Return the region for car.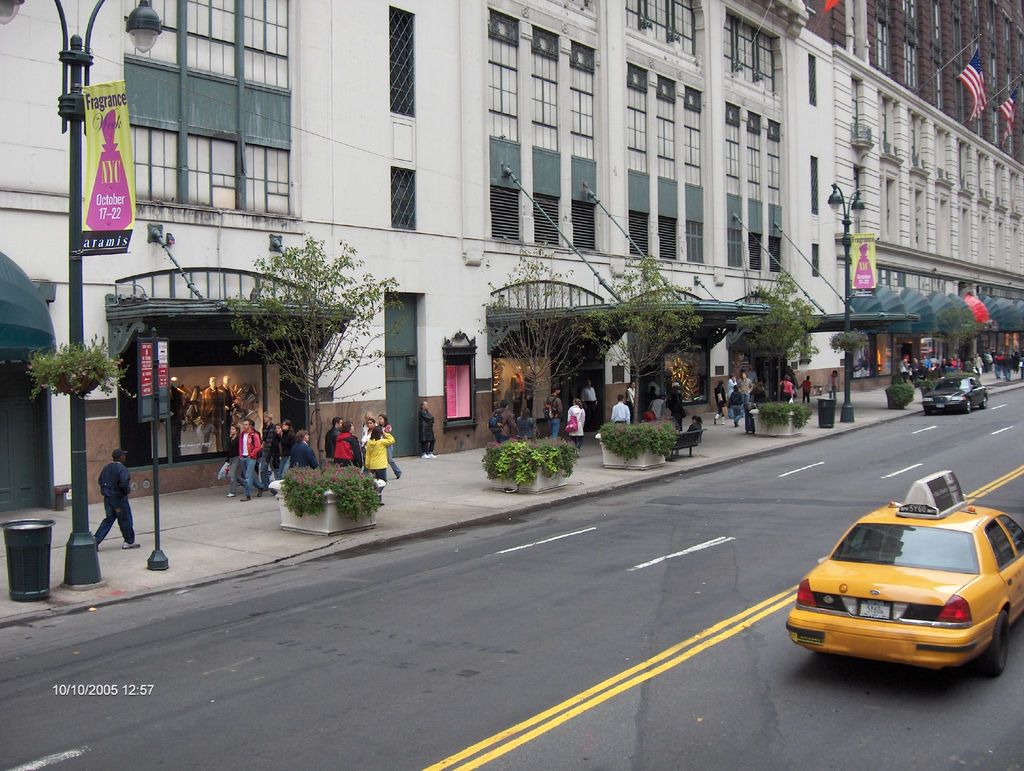
[x1=921, y1=373, x2=988, y2=416].
